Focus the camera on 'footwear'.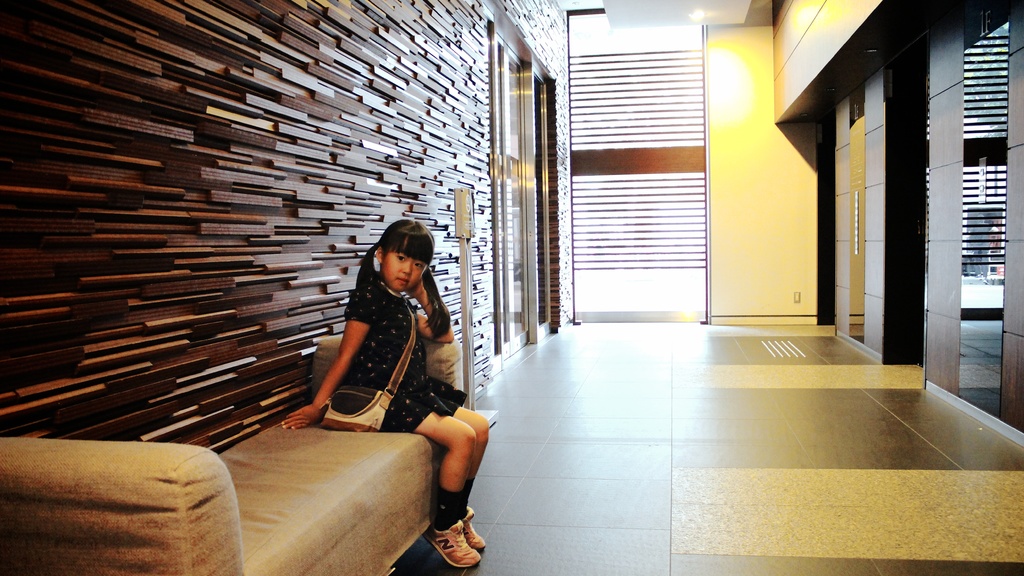
Focus region: x1=456, y1=504, x2=490, y2=550.
